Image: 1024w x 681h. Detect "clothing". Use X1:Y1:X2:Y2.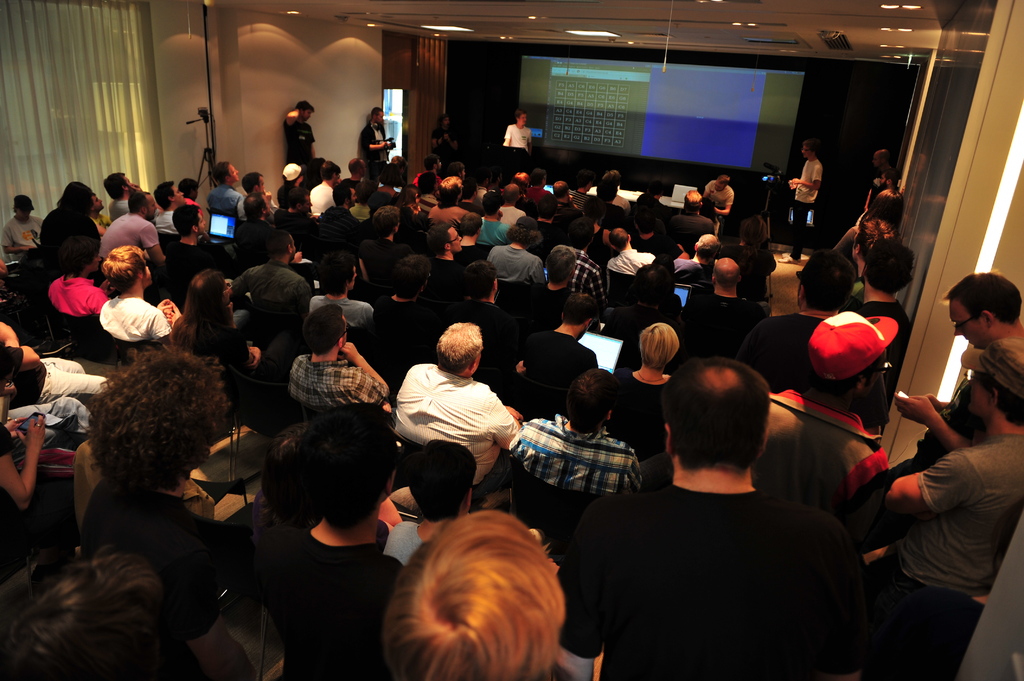
355:119:392:162.
